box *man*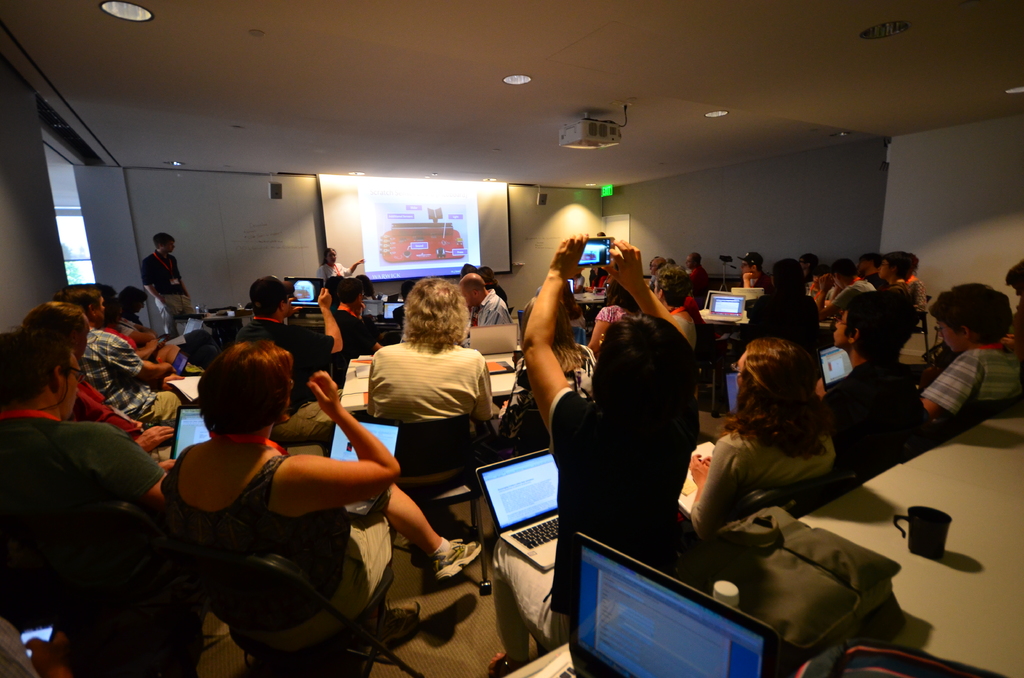
<region>808, 294, 927, 492</region>
